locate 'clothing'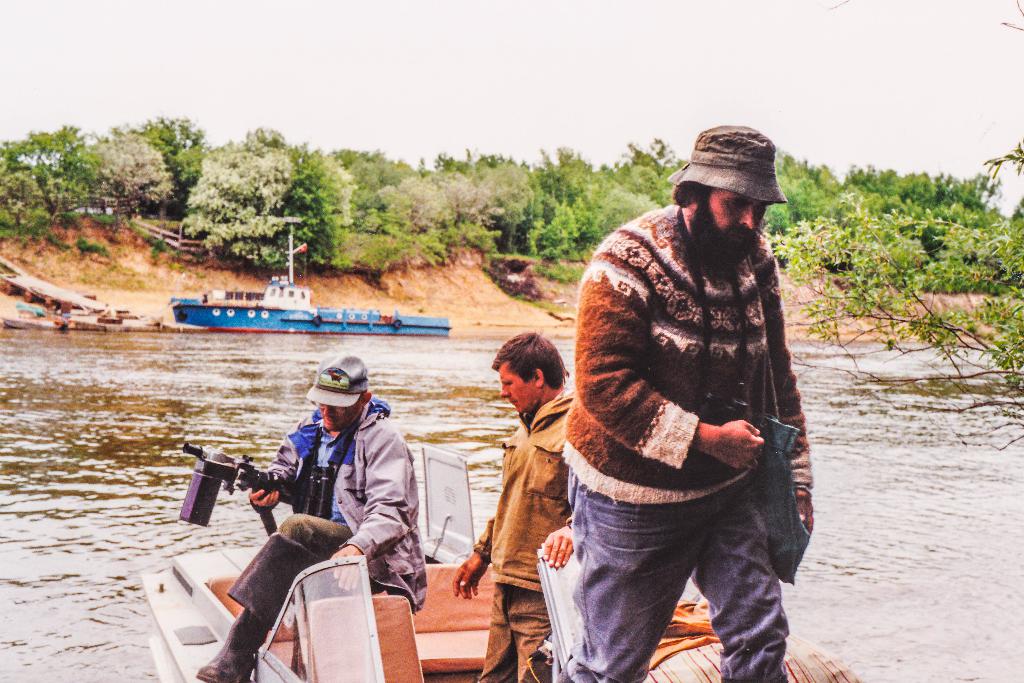
bbox=(470, 383, 570, 682)
